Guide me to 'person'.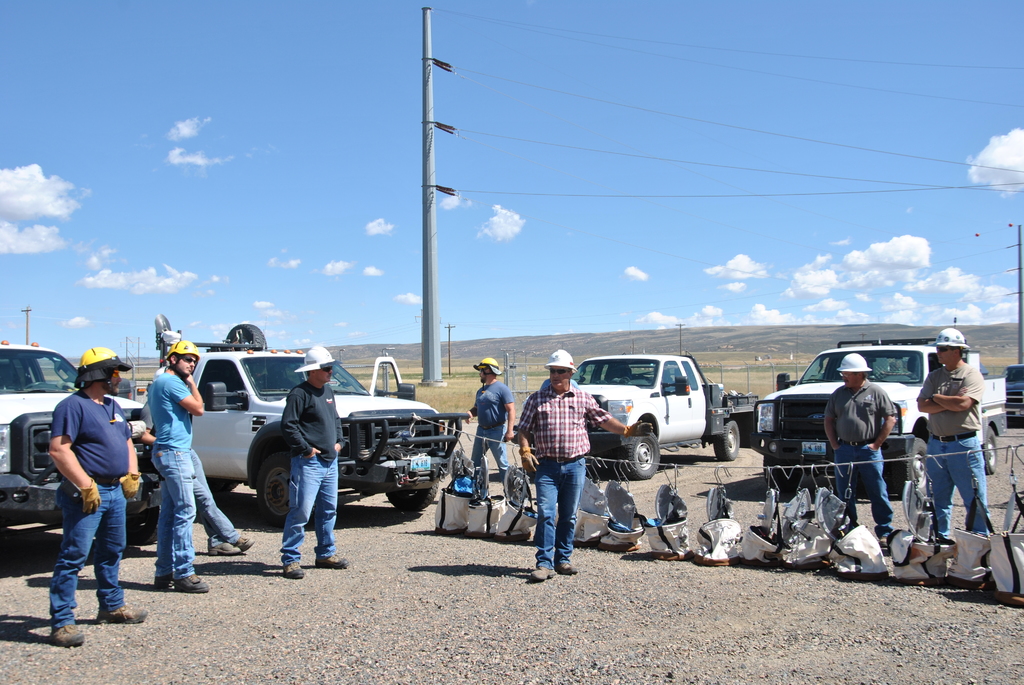
Guidance: <box>48,349,148,646</box>.
